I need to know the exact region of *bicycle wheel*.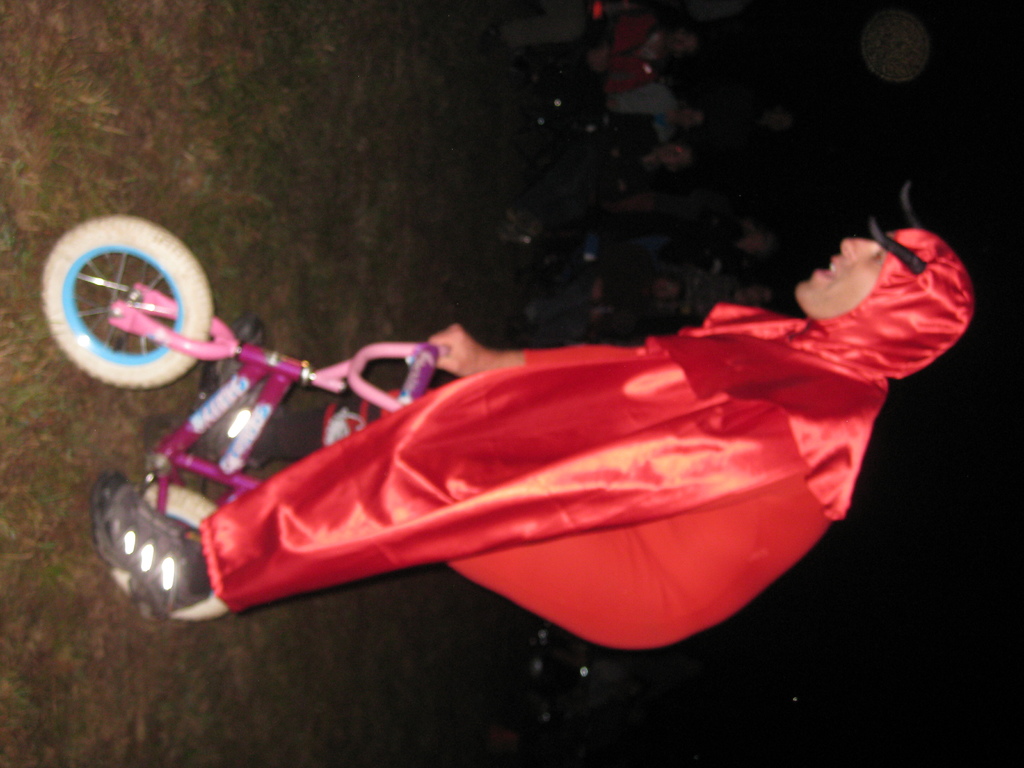
Region: <region>36, 224, 212, 388</region>.
